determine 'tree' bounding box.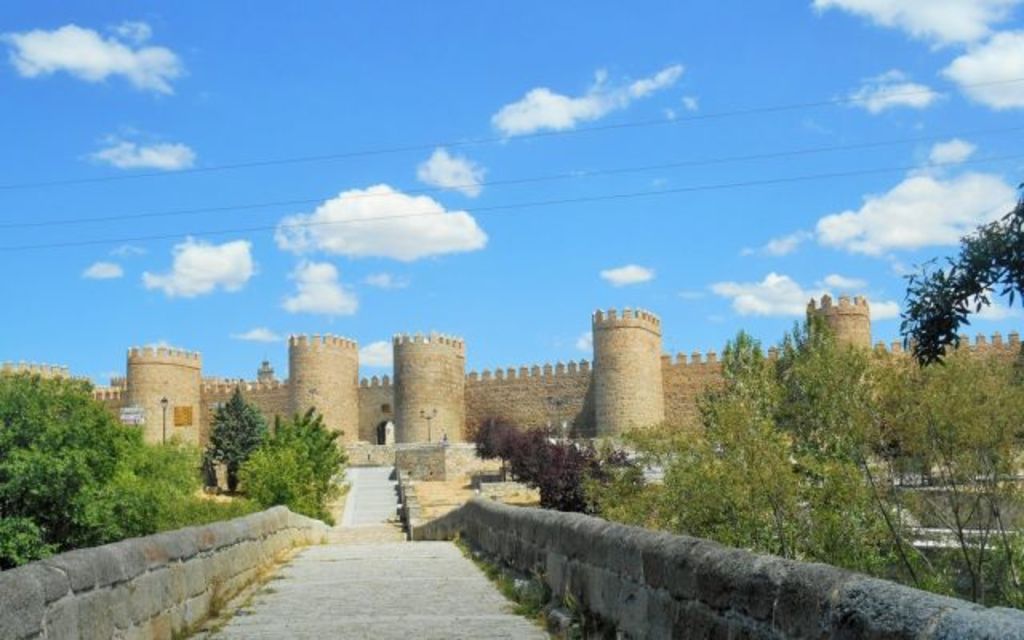
Determined: pyautogui.locateOnScreen(472, 410, 517, 483).
